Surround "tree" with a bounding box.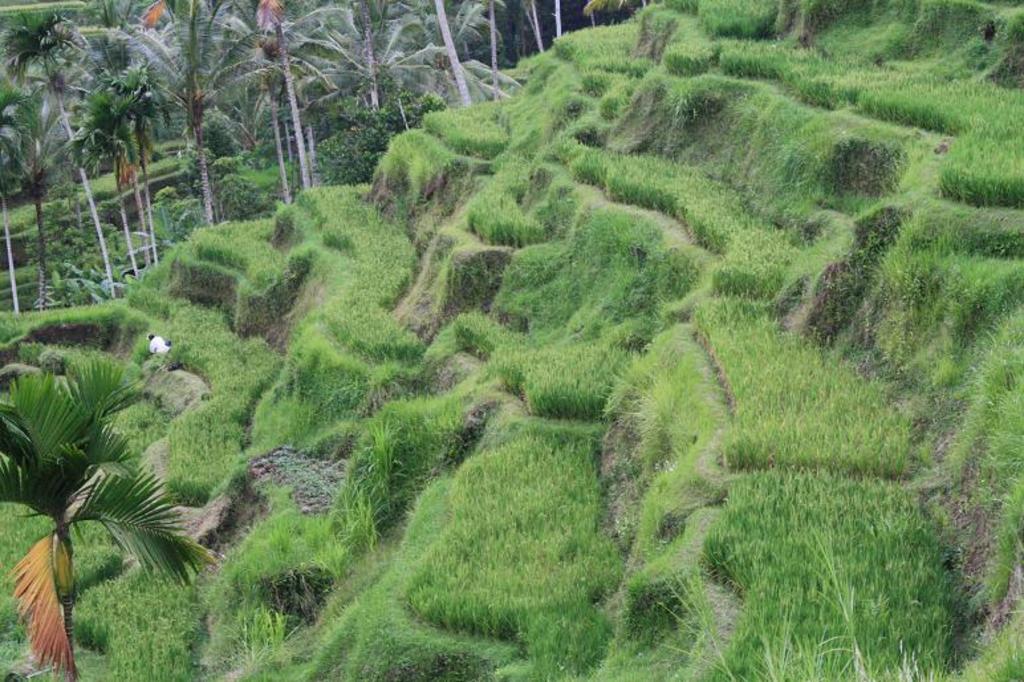
[0,8,113,305].
